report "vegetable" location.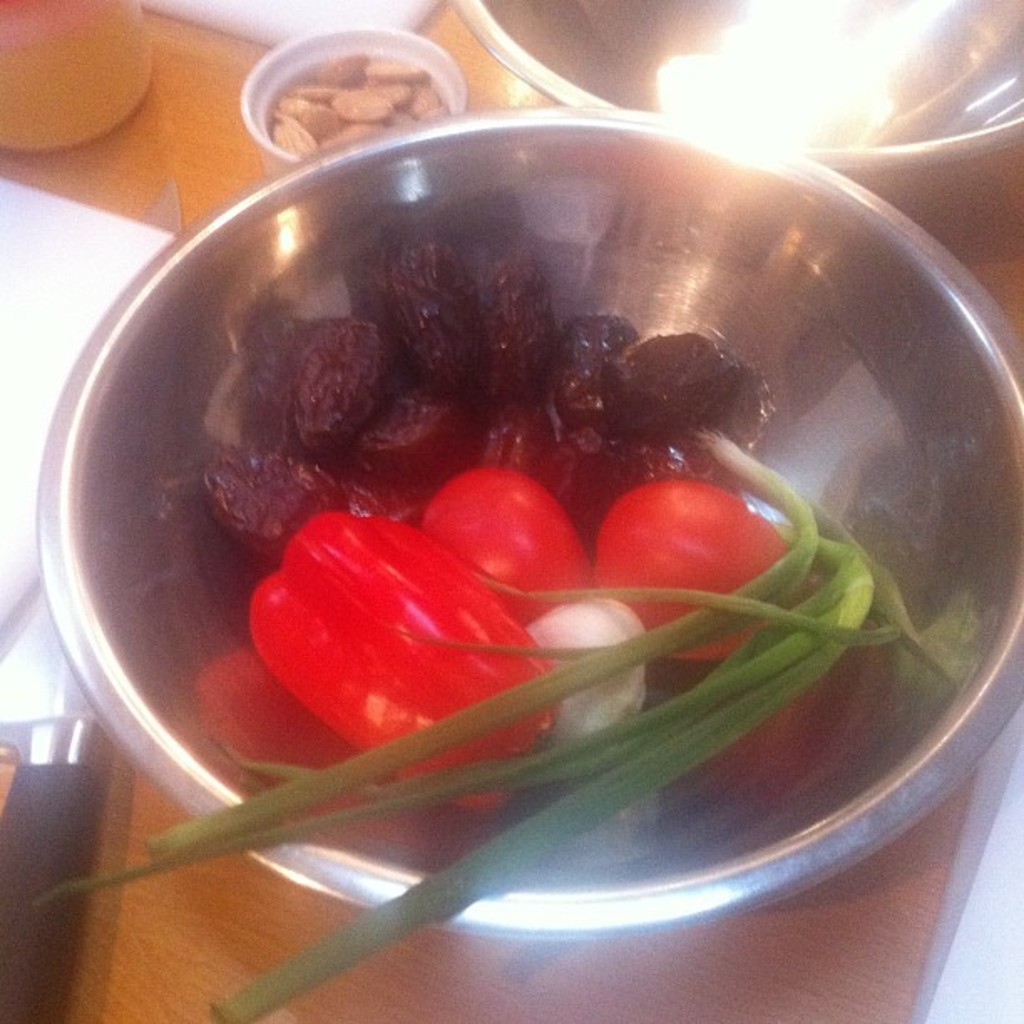
Report: 427, 465, 577, 581.
